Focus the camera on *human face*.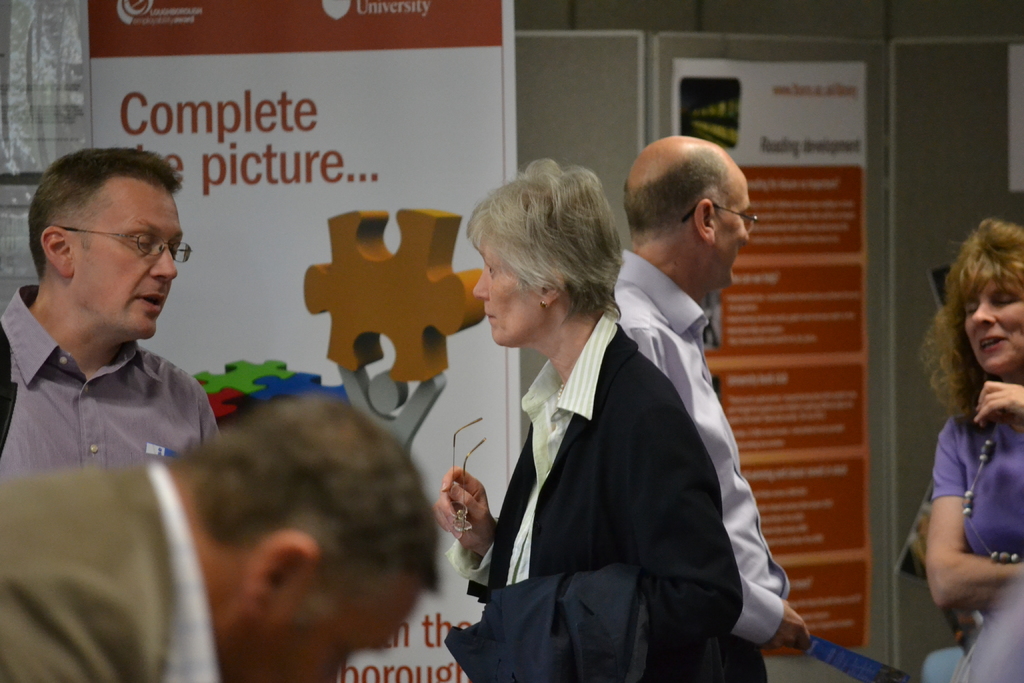
Focus region: detection(467, 238, 536, 355).
